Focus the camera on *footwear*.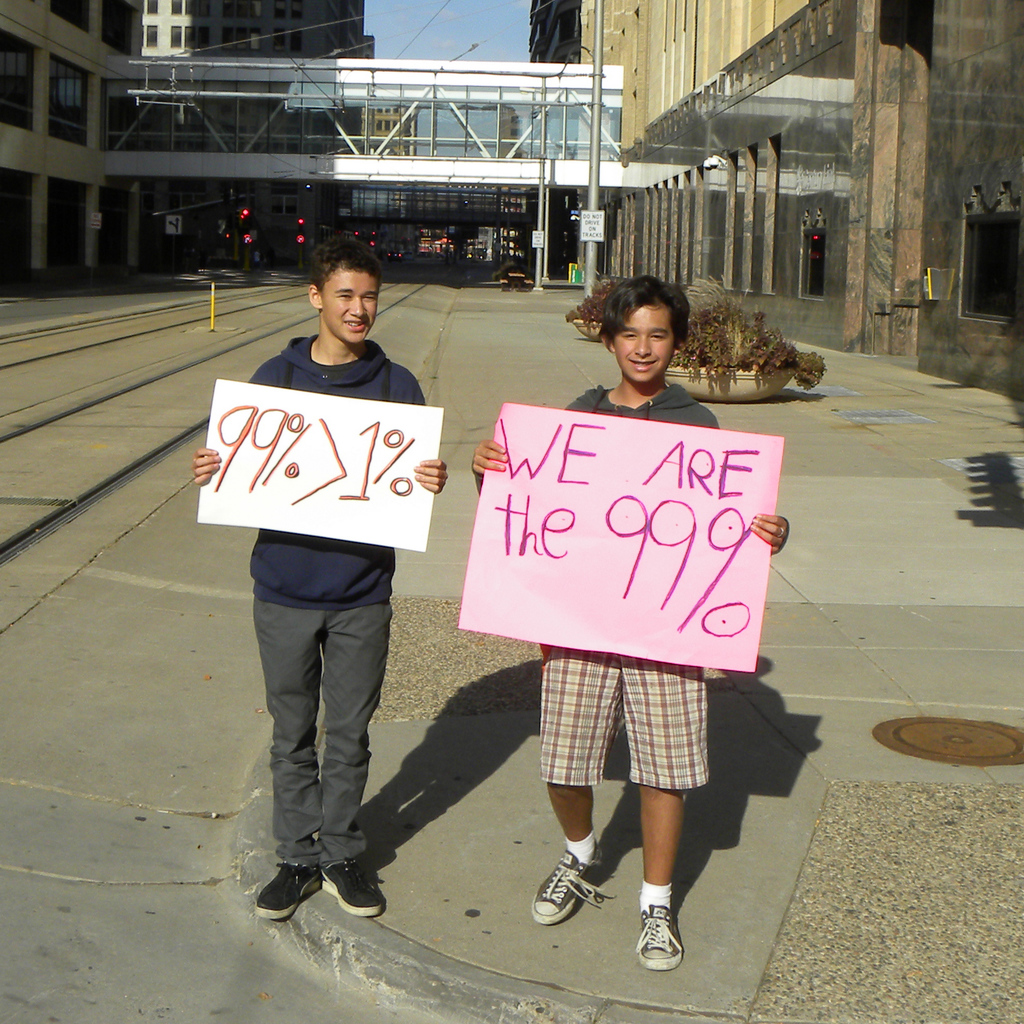
Focus region: pyautogui.locateOnScreen(621, 880, 721, 988).
